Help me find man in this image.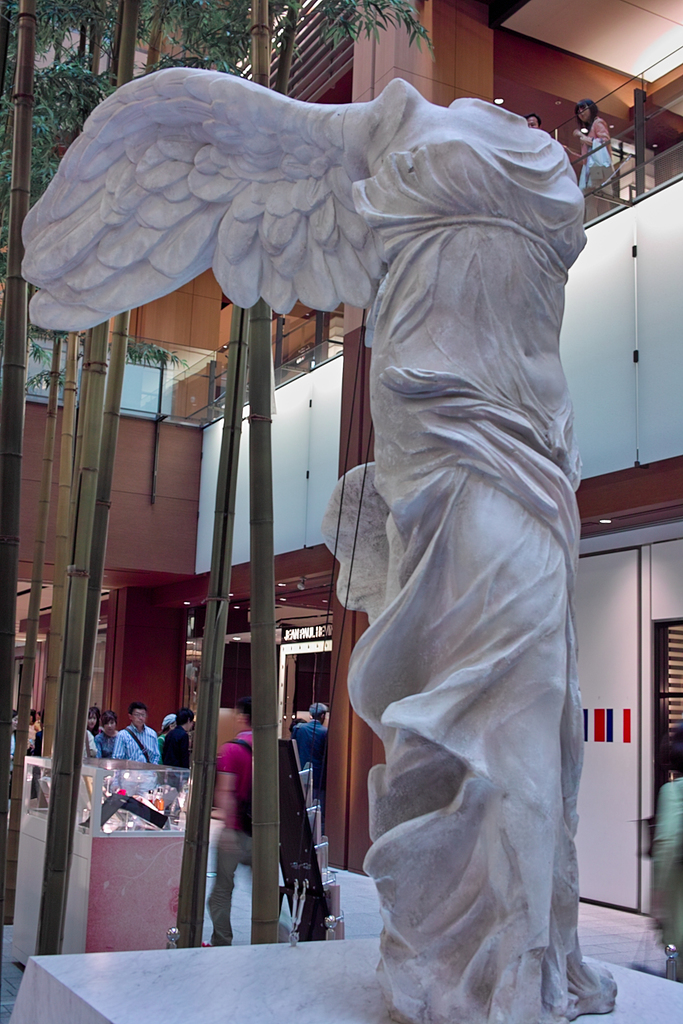
Found it: region(113, 701, 163, 764).
